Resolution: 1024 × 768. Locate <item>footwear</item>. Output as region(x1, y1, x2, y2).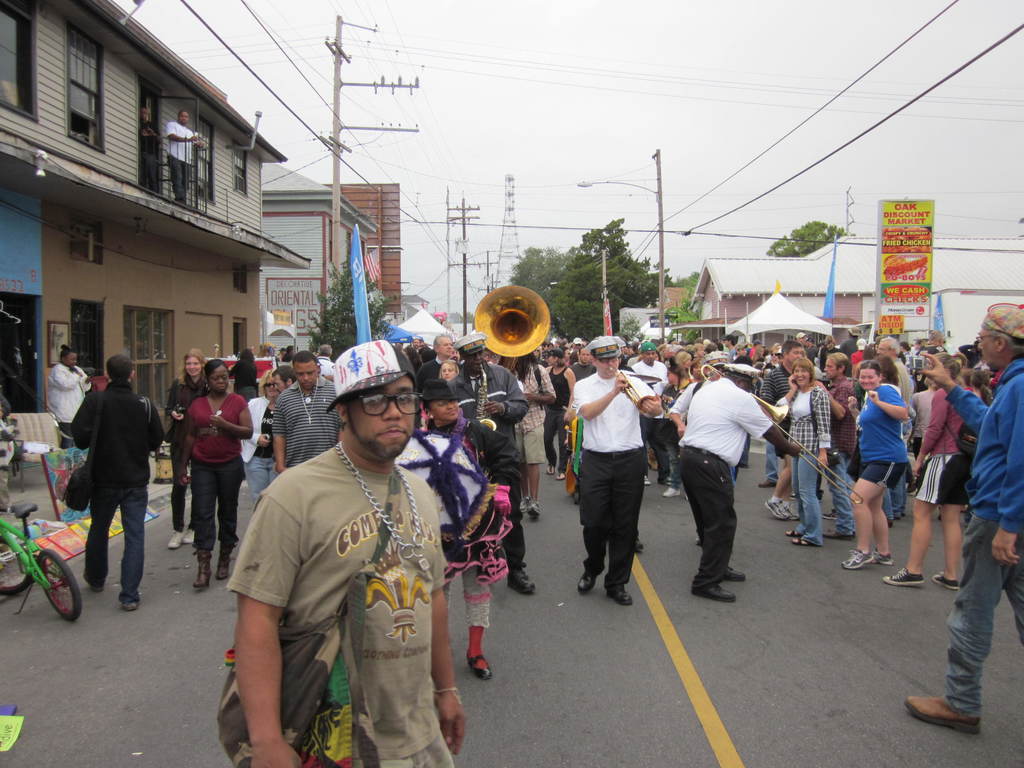
region(842, 552, 874, 567).
